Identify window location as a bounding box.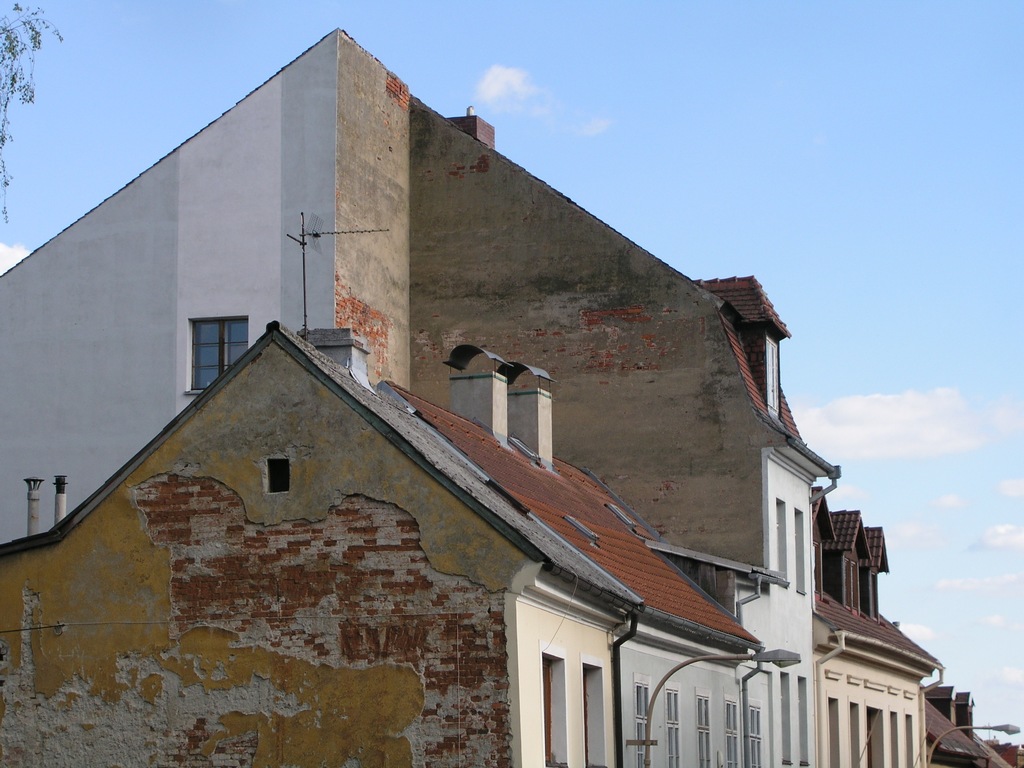
(698, 694, 712, 767).
